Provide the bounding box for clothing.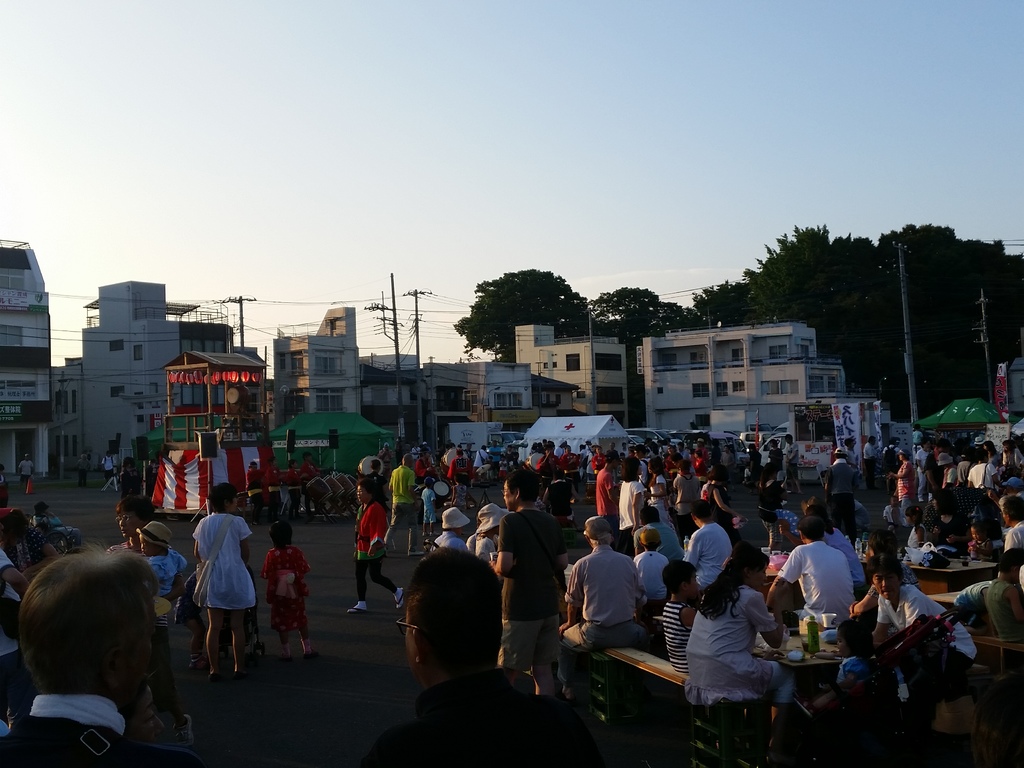
(left=449, top=461, right=476, bottom=488).
